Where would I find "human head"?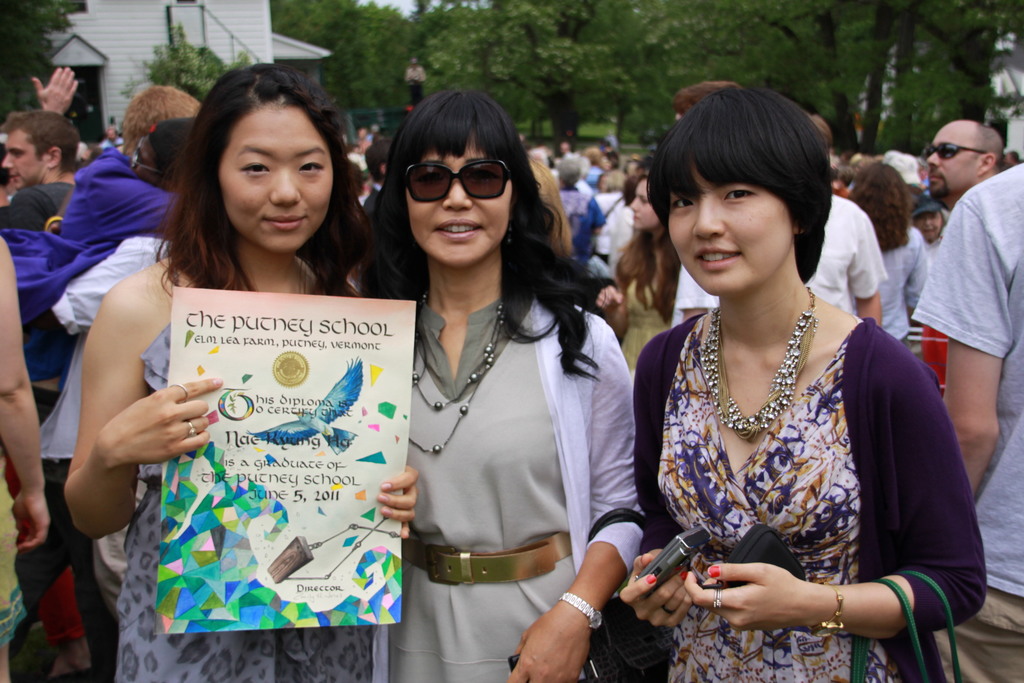
At crop(649, 80, 851, 278).
